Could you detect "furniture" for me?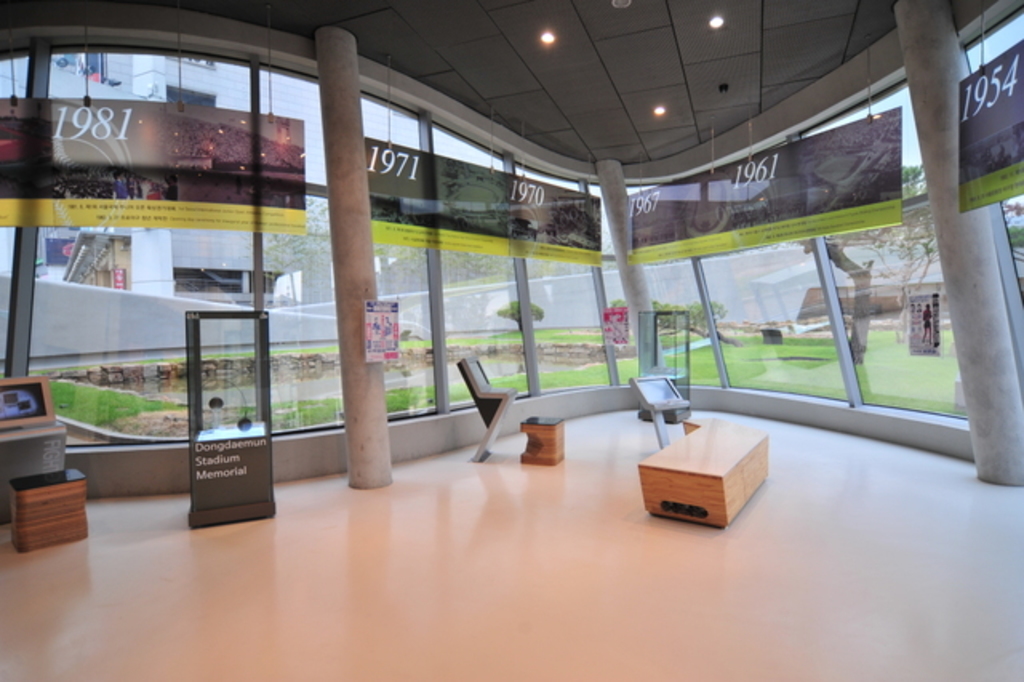
Detection result: select_region(638, 411, 771, 538).
